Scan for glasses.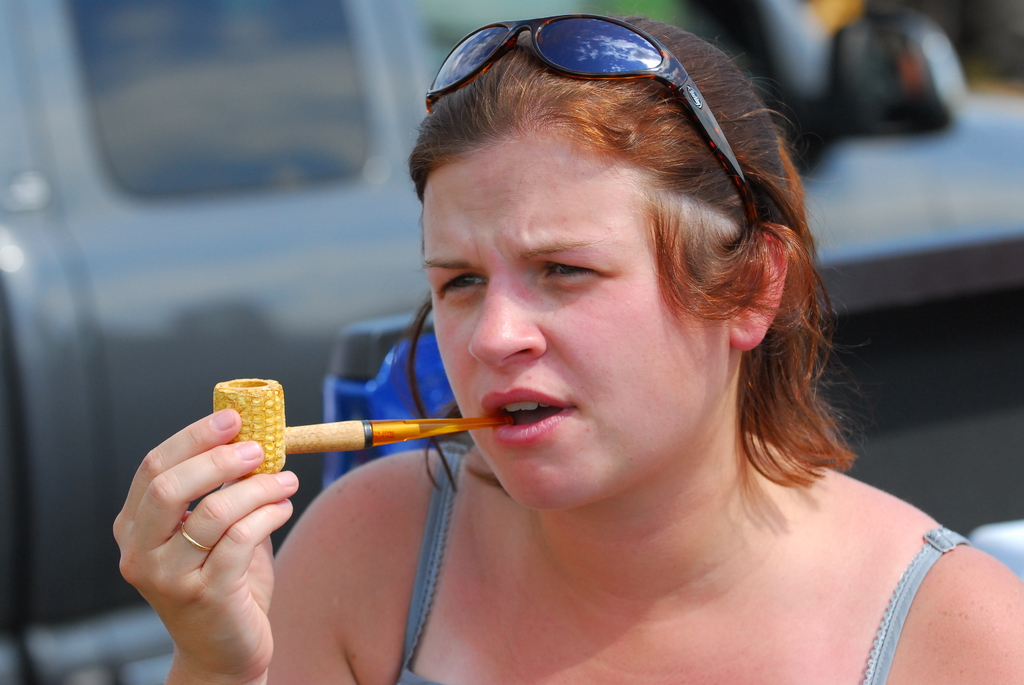
Scan result: (left=424, top=10, right=774, bottom=237).
